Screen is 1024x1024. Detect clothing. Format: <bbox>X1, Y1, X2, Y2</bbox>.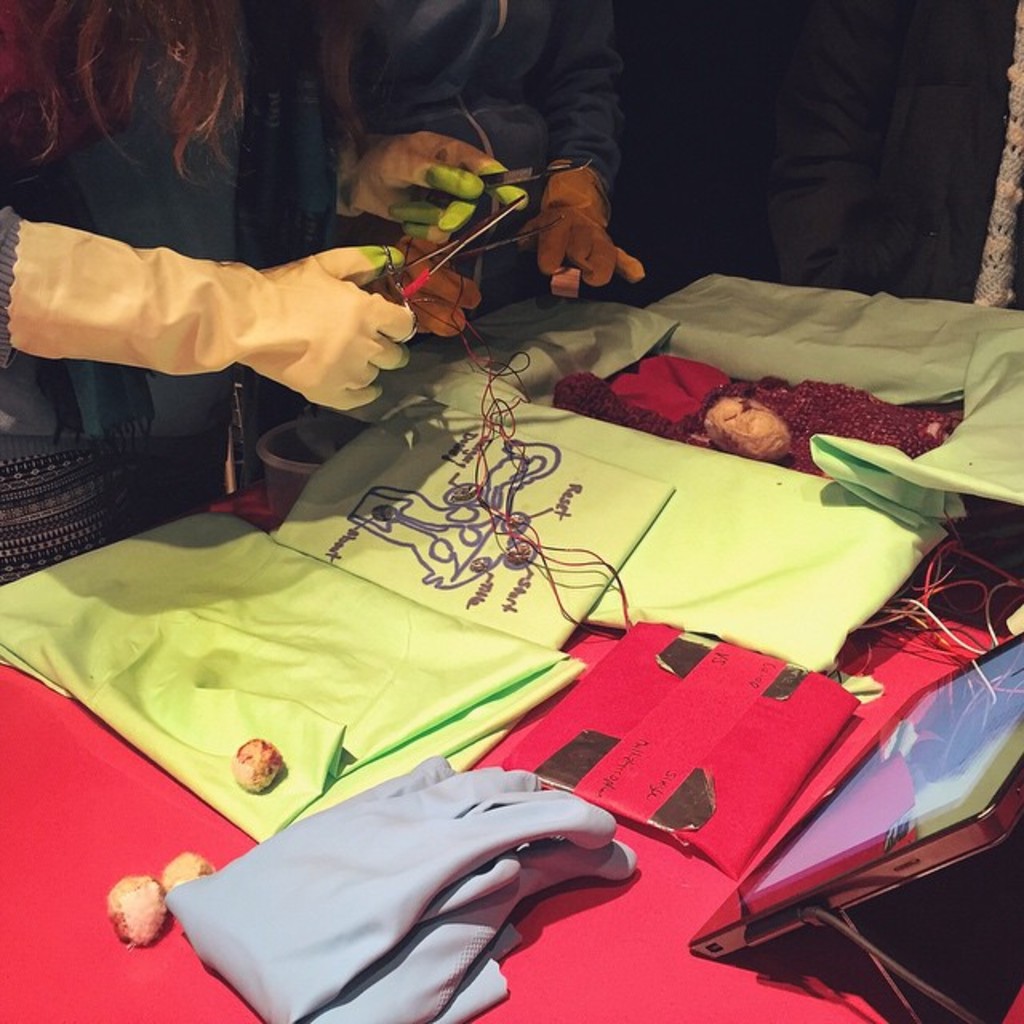
<bbox>317, 0, 626, 323</bbox>.
